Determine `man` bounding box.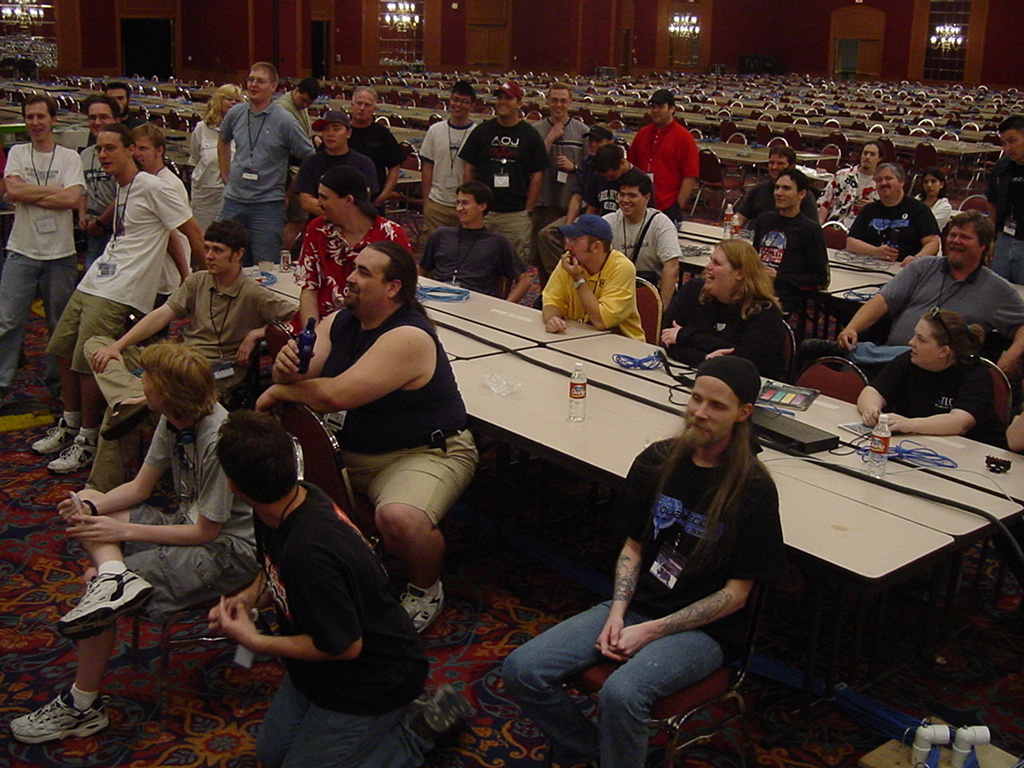
Determined: (204, 405, 486, 767).
